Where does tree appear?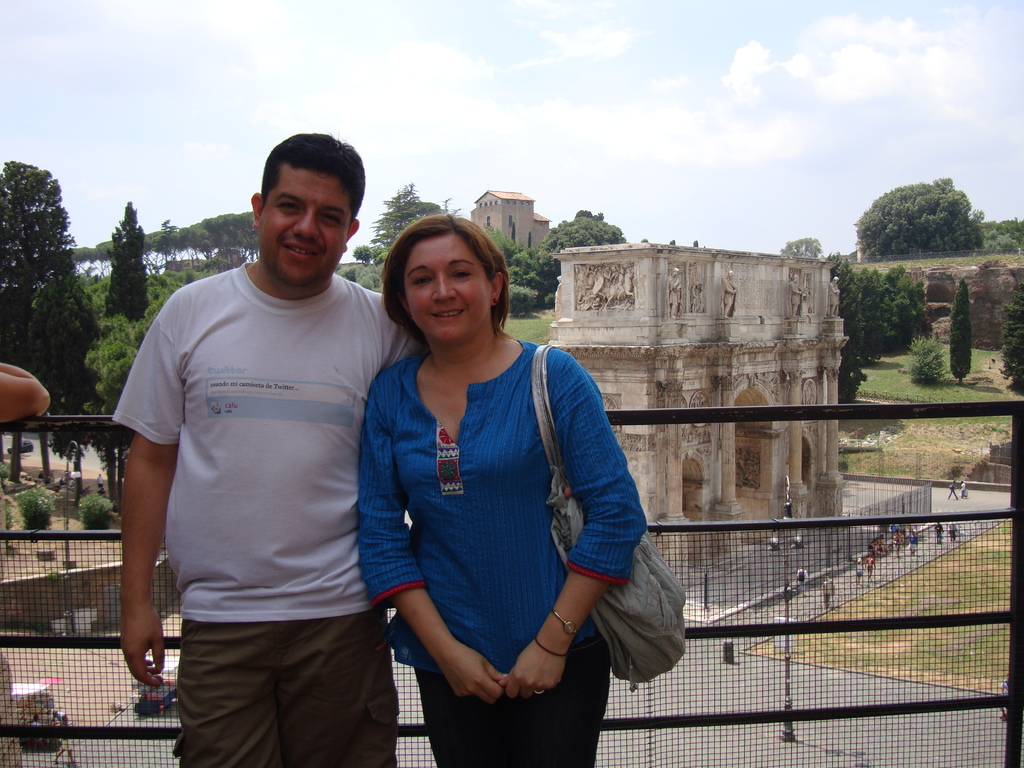
Appears at 24:273:102:490.
